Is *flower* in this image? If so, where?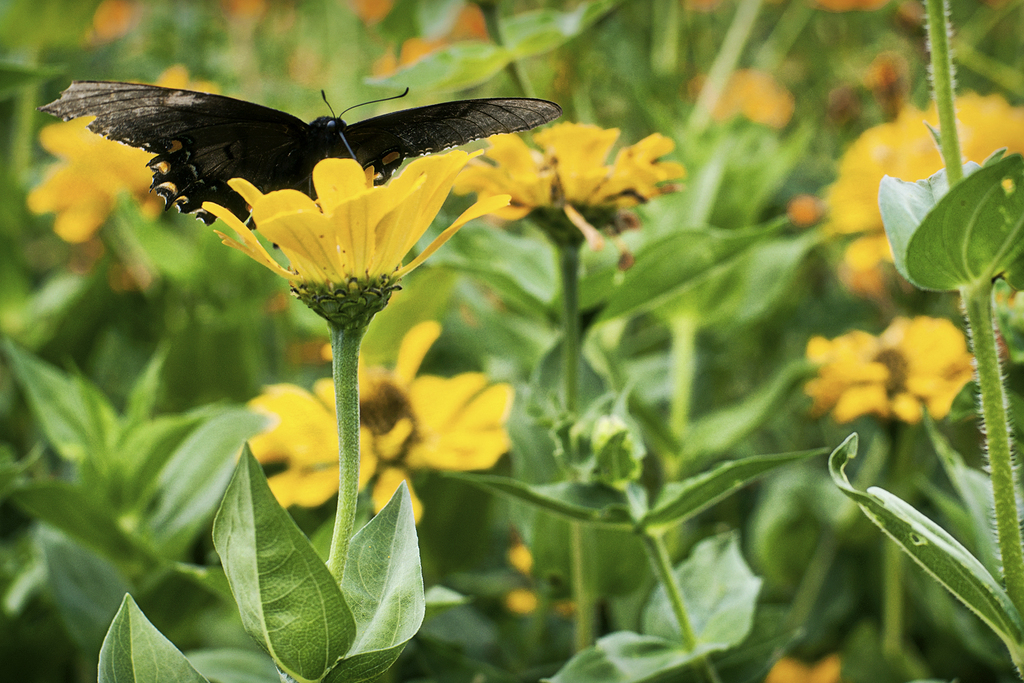
Yes, at bbox(766, 655, 847, 682).
